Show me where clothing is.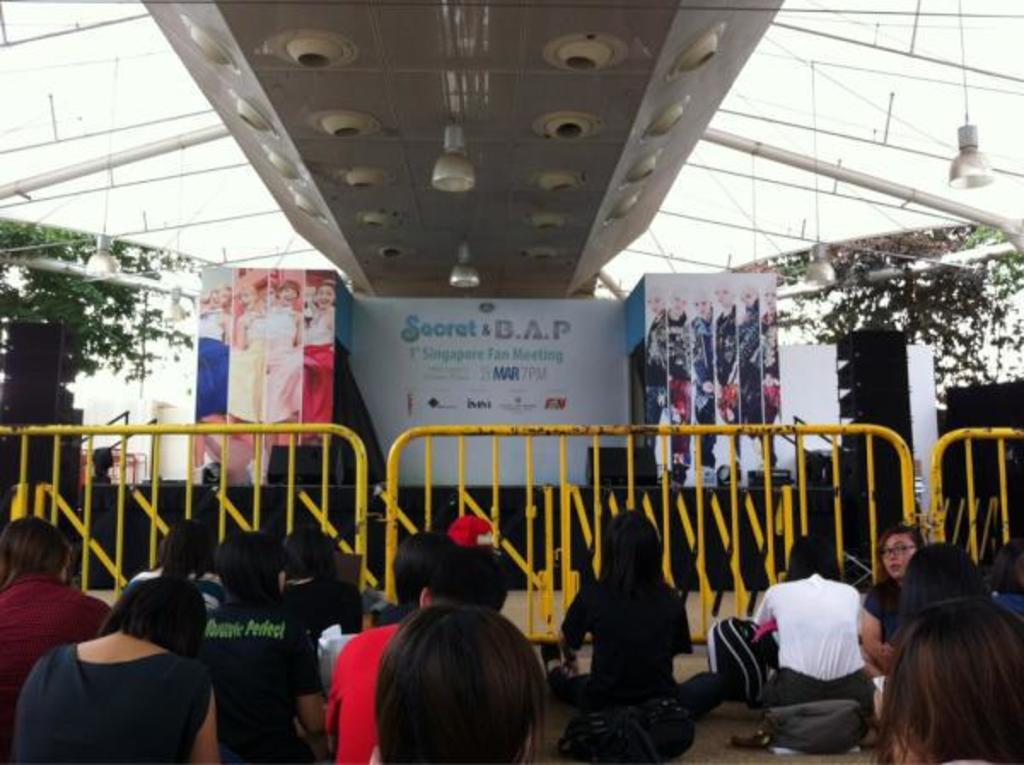
clothing is at [x1=7, y1=639, x2=212, y2=763].
